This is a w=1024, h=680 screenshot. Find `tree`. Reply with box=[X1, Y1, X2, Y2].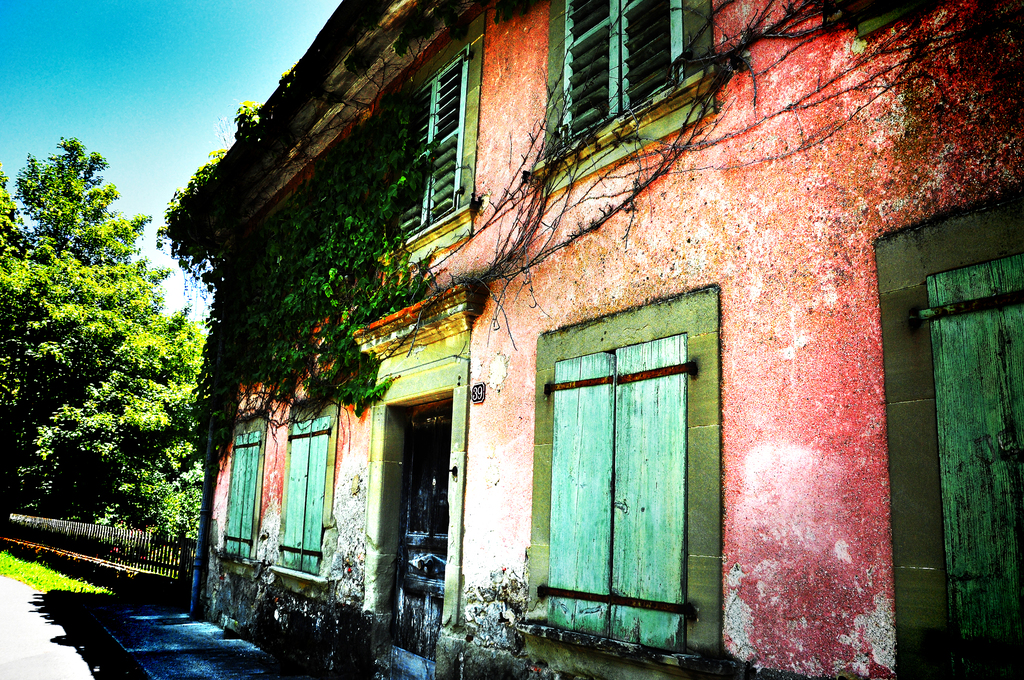
box=[9, 113, 204, 594].
